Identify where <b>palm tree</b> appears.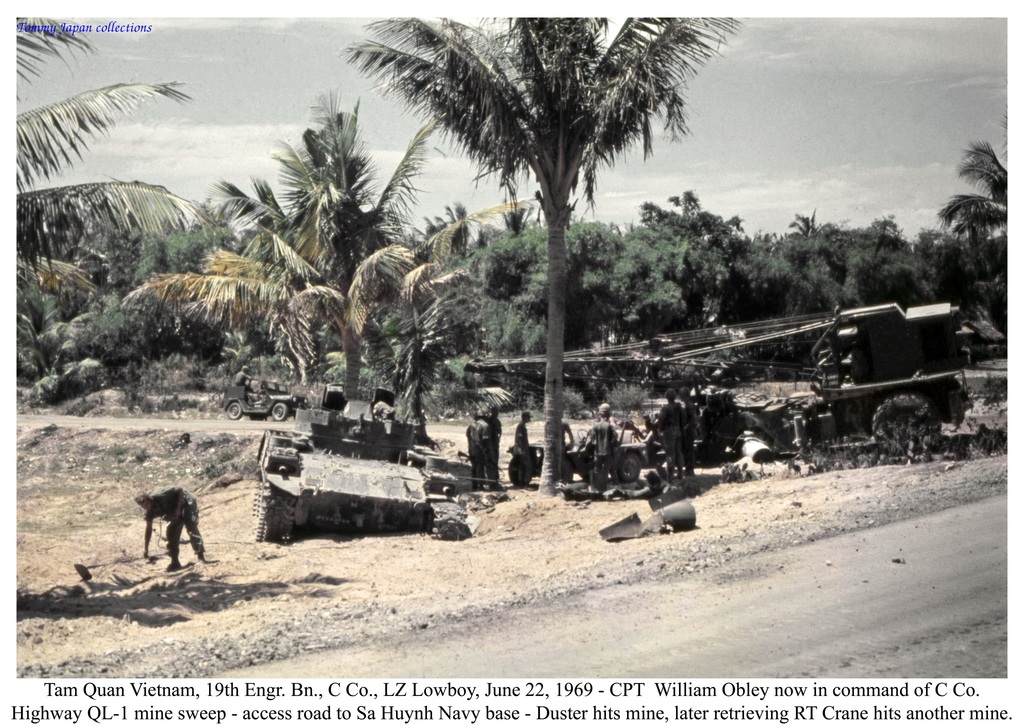
Appears at {"left": 397, "top": 17, "right": 683, "bottom": 457}.
